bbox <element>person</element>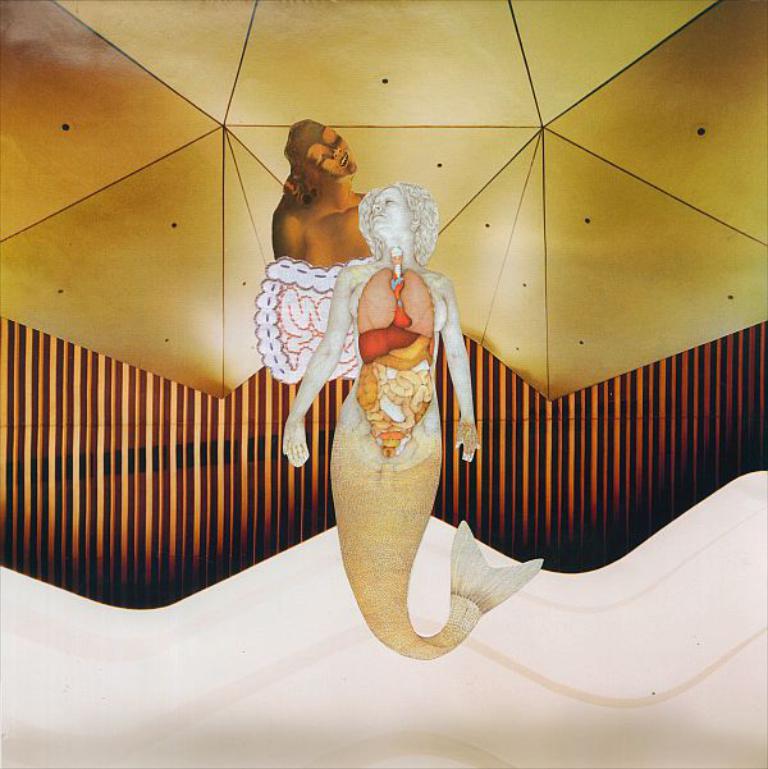
Rect(271, 119, 372, 265)
